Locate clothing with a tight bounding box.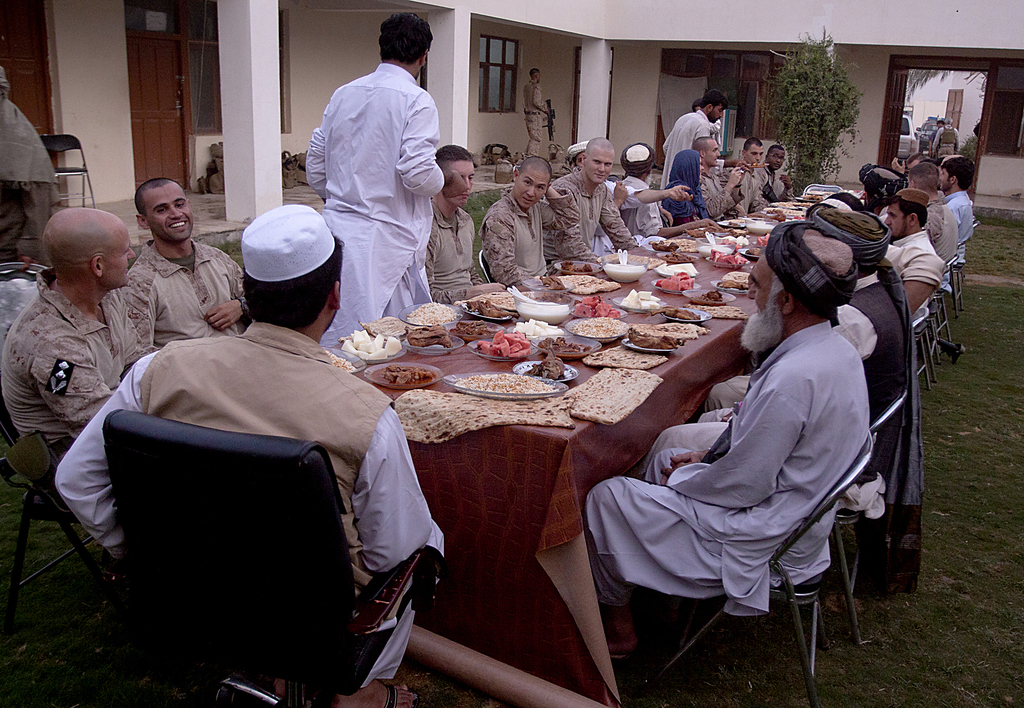
[521, 72, 545, 156].
